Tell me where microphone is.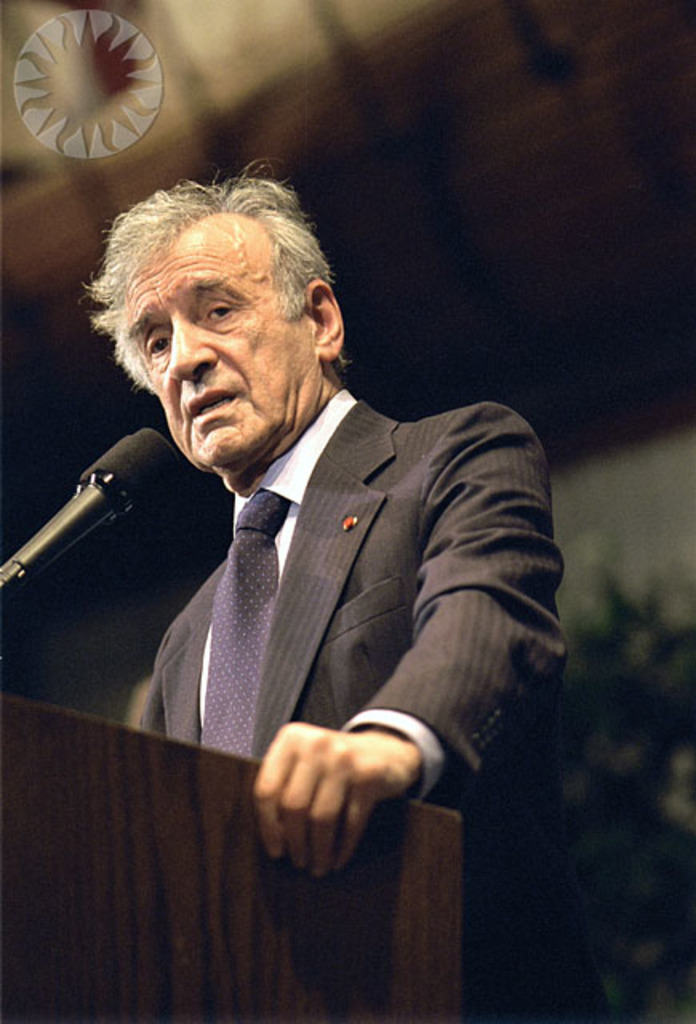
microphone is at select_region(10, 413, 149, 586).
